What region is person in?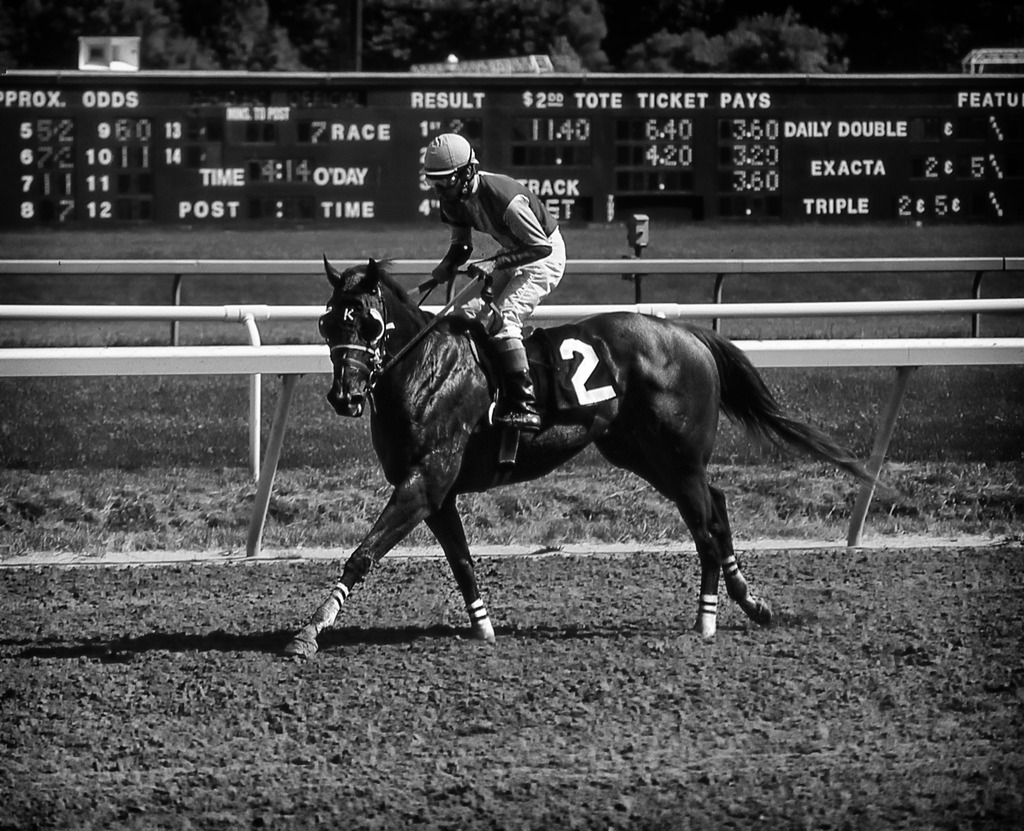
<bbox>423, 129, 564, 431</bbox>.
